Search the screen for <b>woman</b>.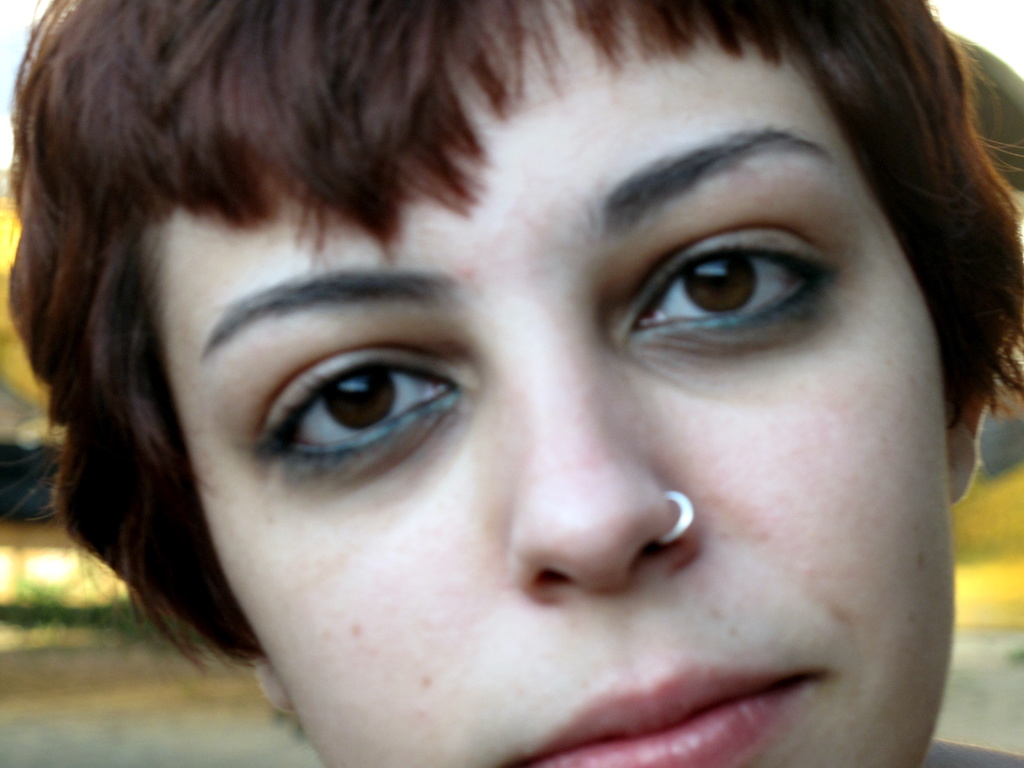
Found at [48,12,1022,758].
